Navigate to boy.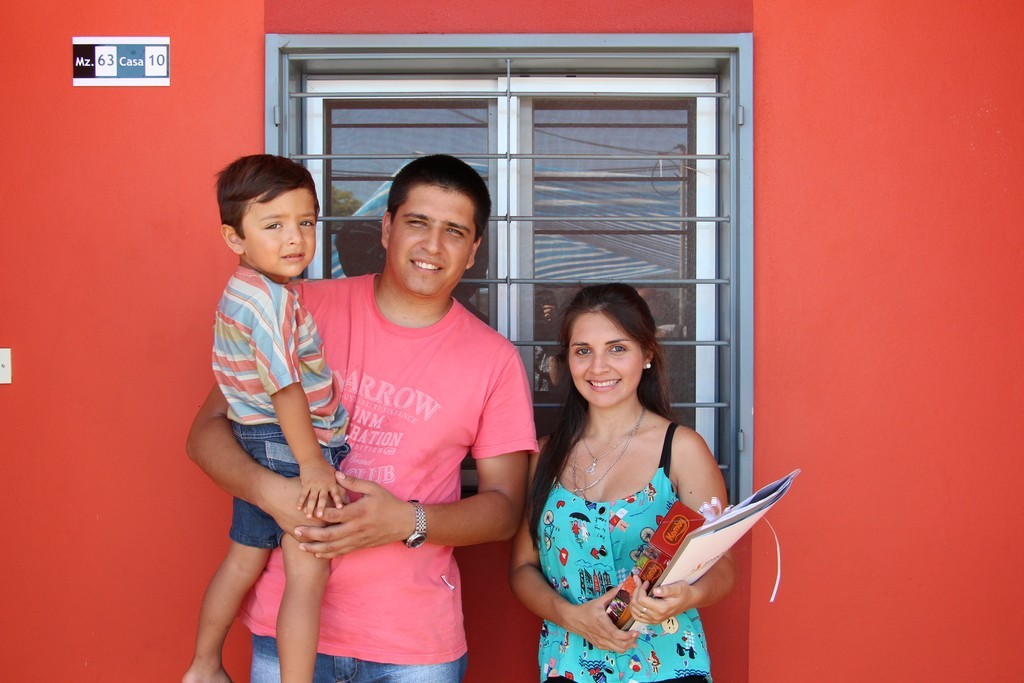
Navigation target: <box>186,144,387,670</box>.
